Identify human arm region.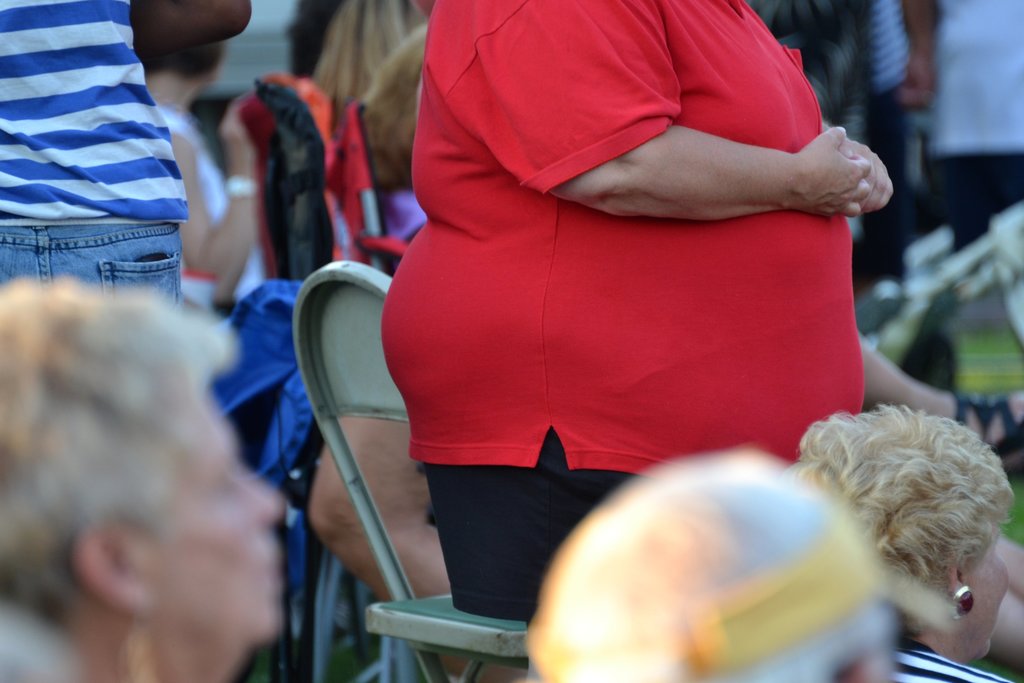
Region: [left=837, top=138, right=893, bottom=215].
